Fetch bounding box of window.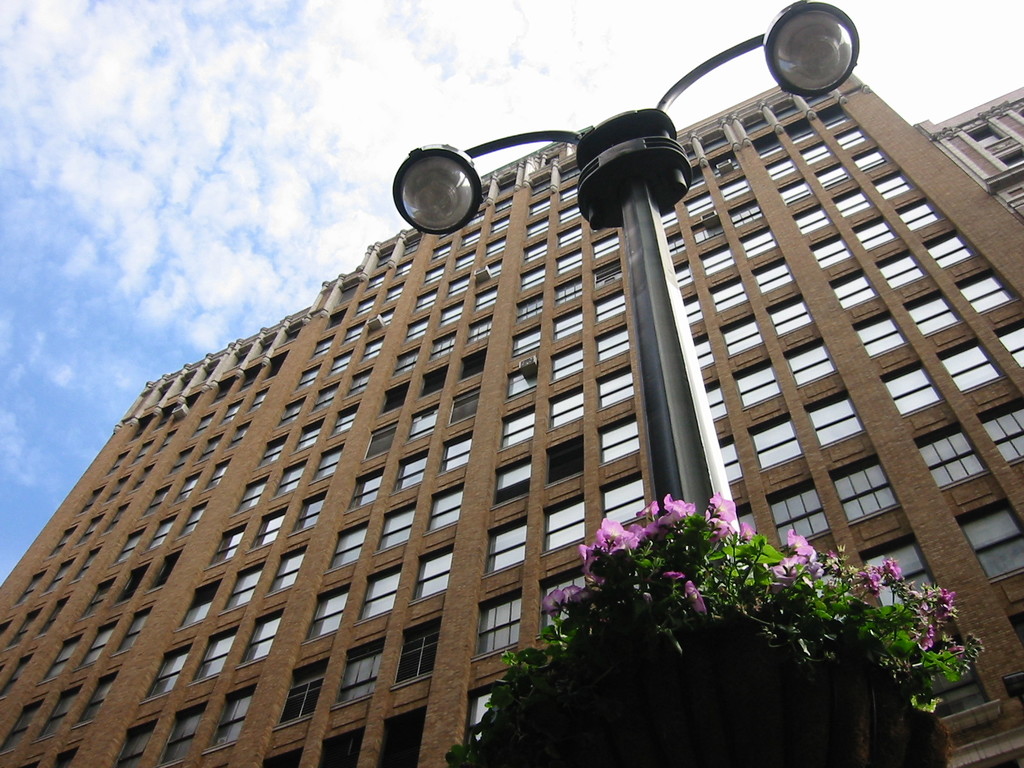
Bbox: bbox=(394, 446, 429, 494).
